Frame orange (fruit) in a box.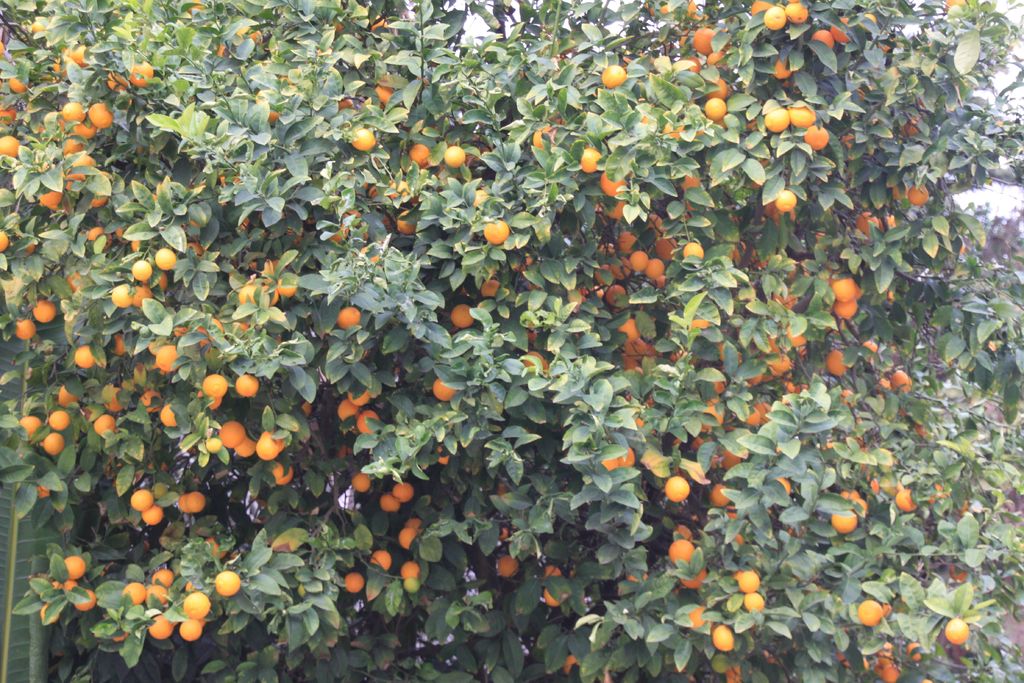
box(827, 504, 856, 540).
